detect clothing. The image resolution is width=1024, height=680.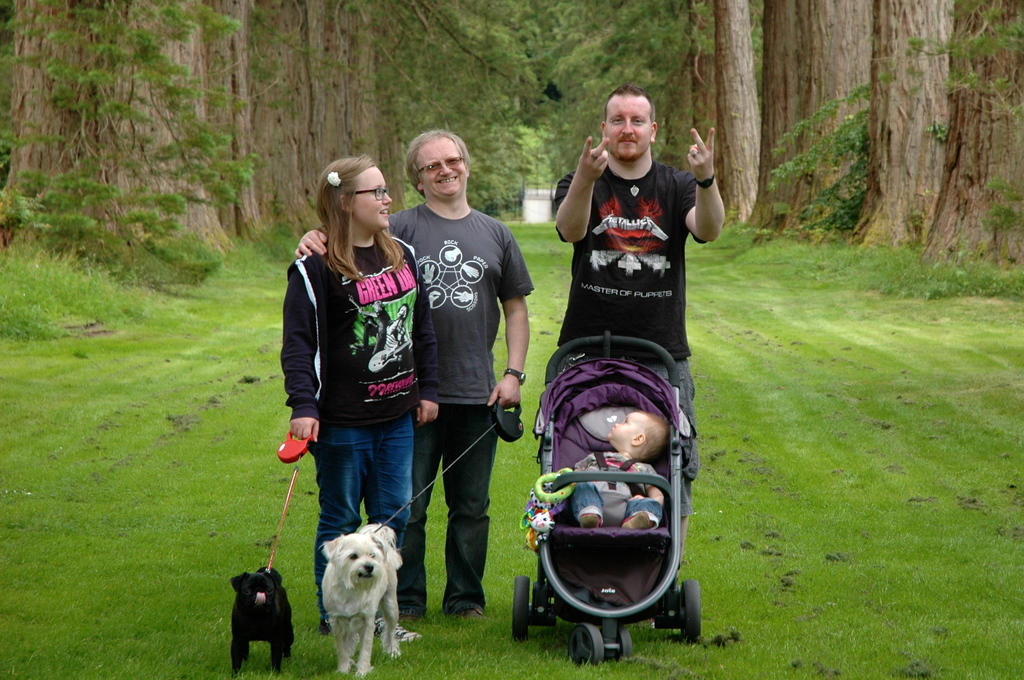
(387,196,541,603).
